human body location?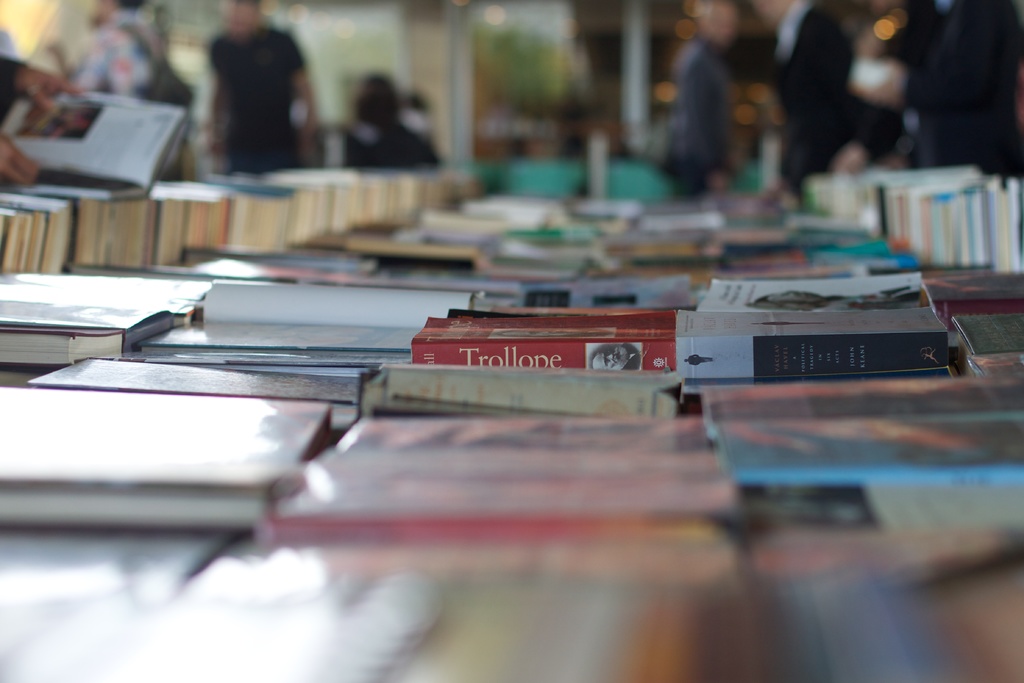
[x1=0, y1=56, x2=72, y2=181]
